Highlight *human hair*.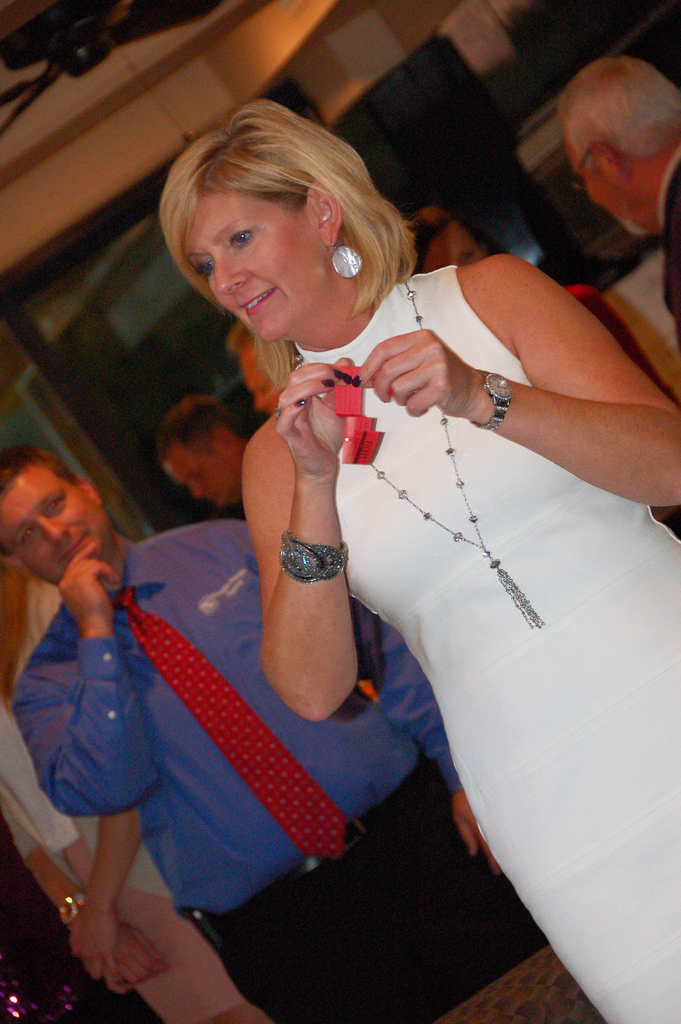
Highlighted region: (x1=0, y1=444, x2=71, y2=557).
